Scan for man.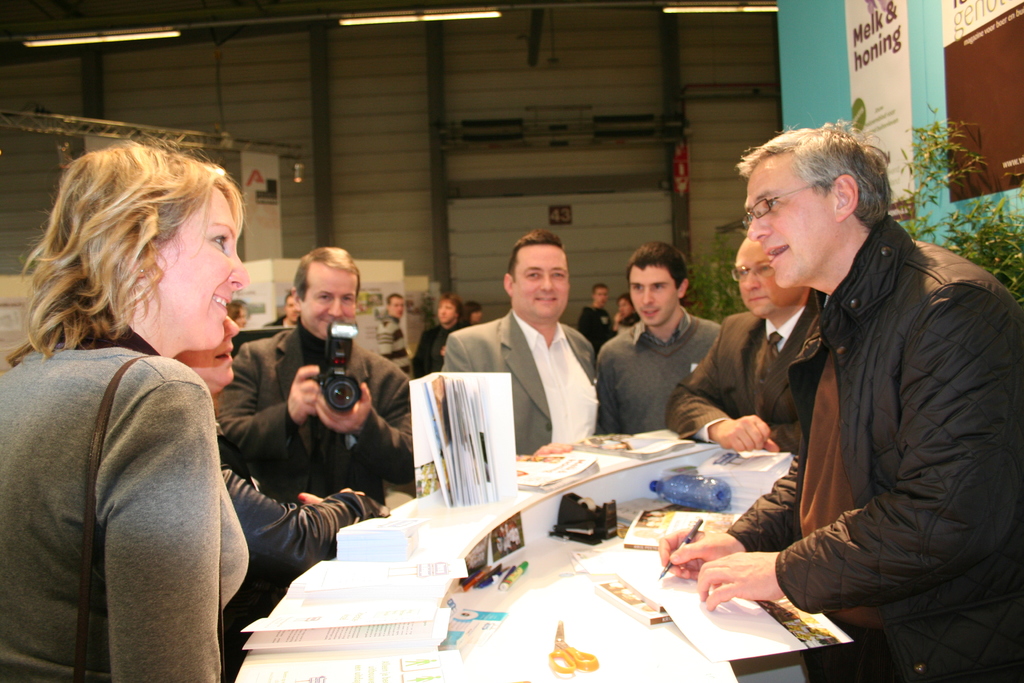
Scan result: (264, 285, 298, 328).
